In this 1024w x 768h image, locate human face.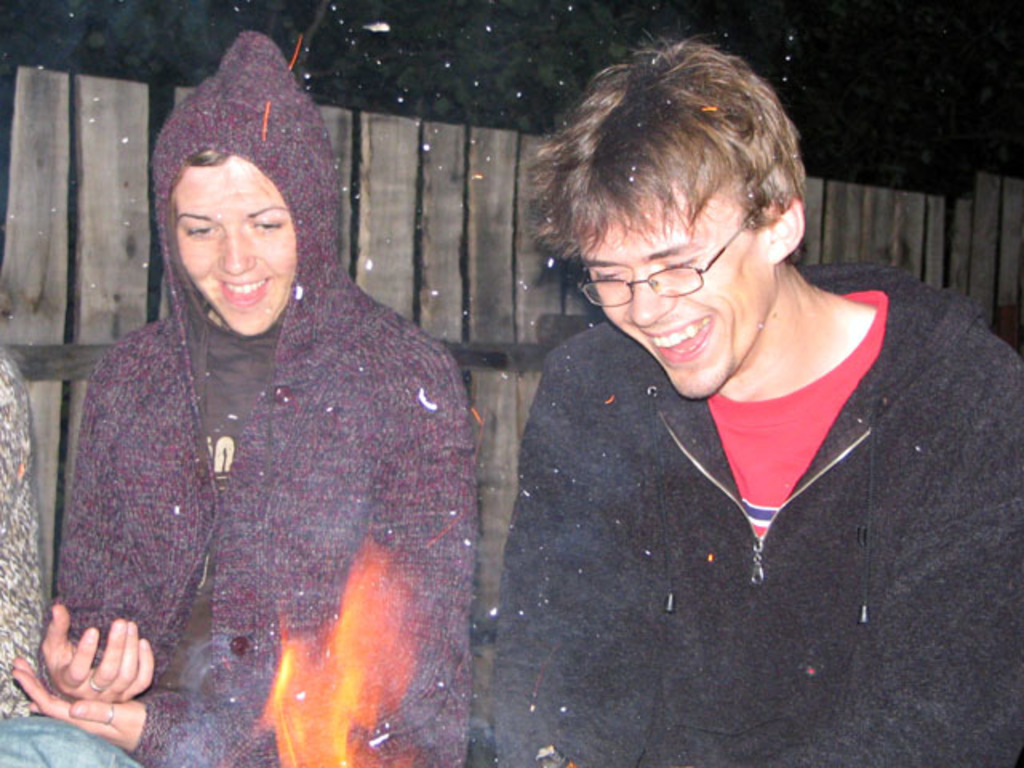
Bounding box: bbox=(171, 160, 296, 341).
